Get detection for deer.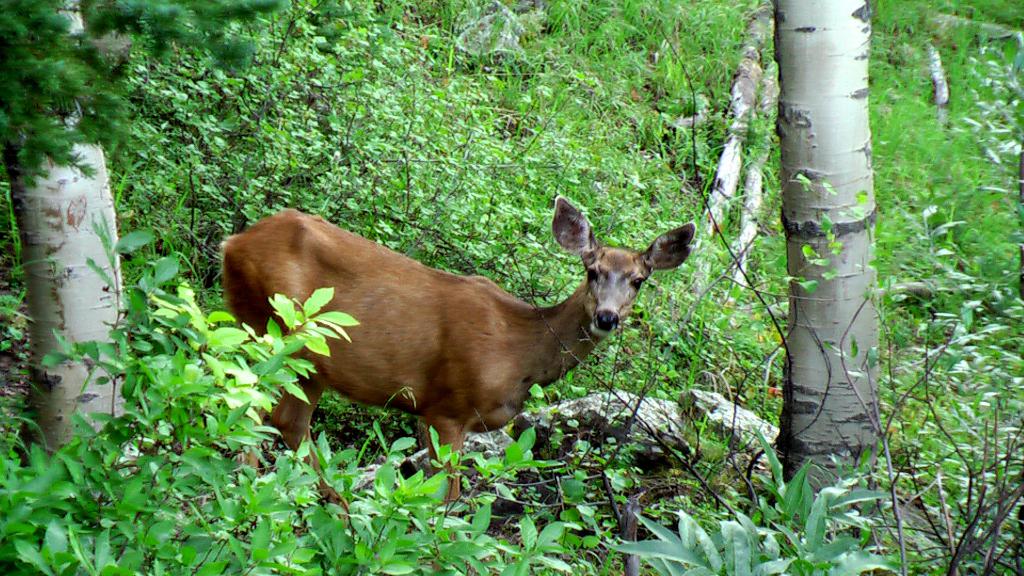
Detection: select_region(223, 193, 700, 484).
